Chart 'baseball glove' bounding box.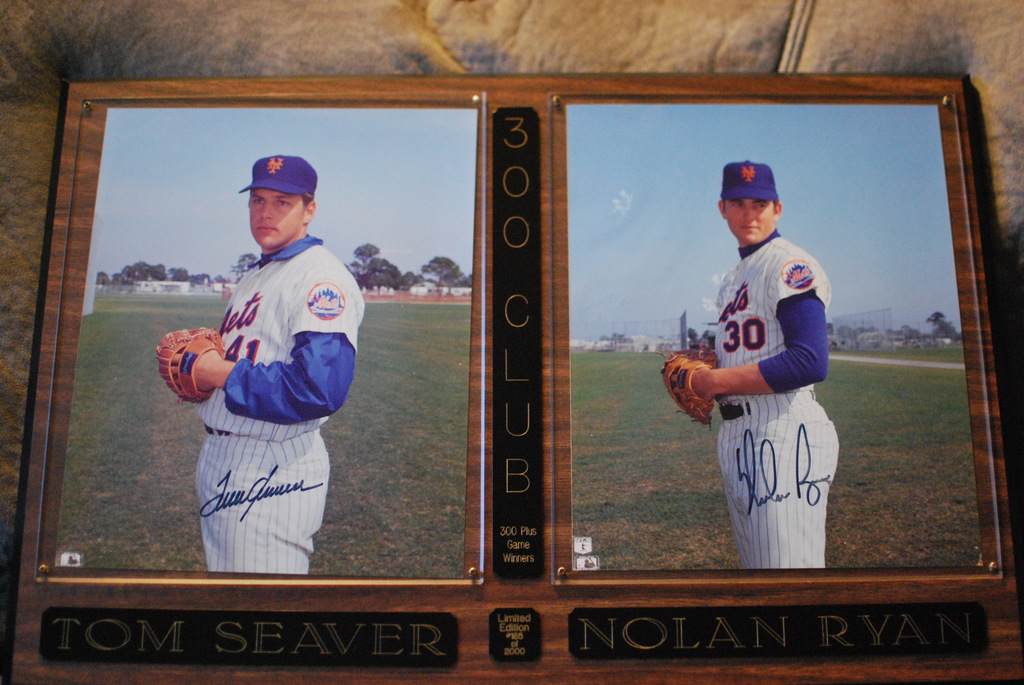
Charted: [648,349,721,430].
